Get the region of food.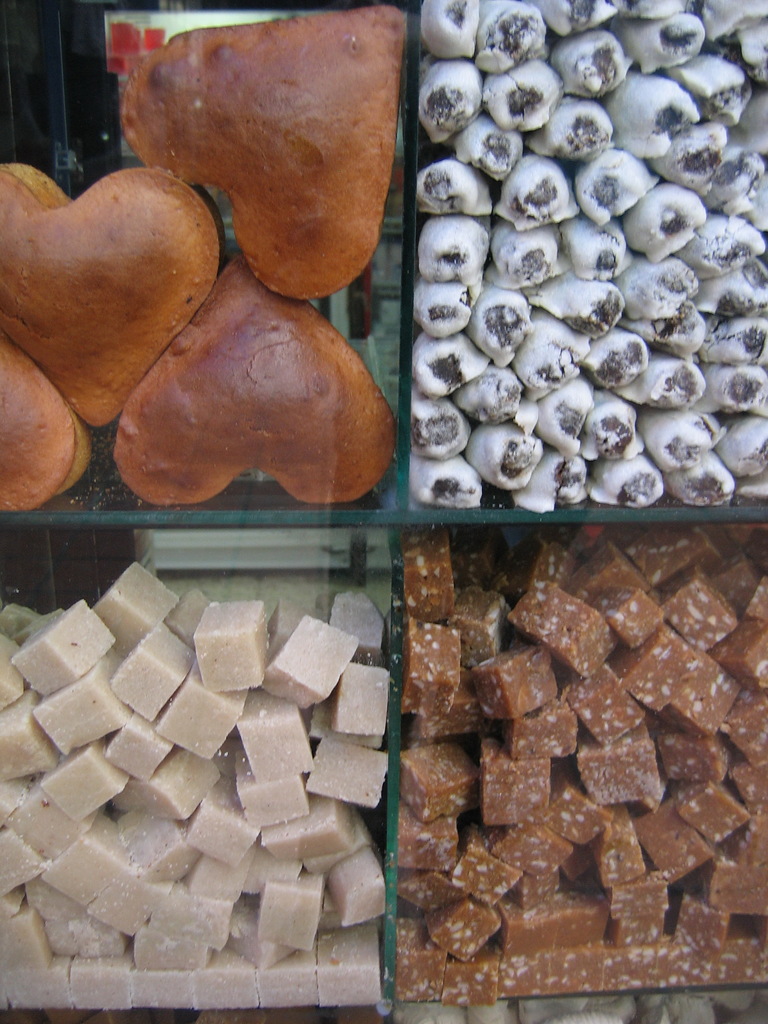
(x1=109, y1=261, x2=394, y2=501).
